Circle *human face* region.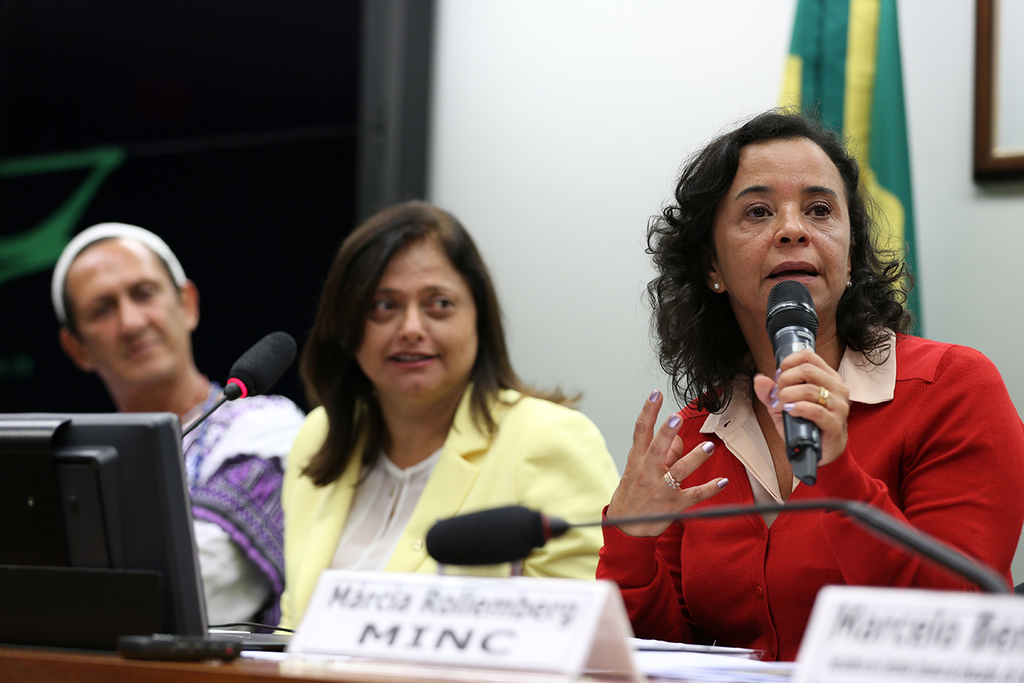
Region: [71, 246, 188, 386].
